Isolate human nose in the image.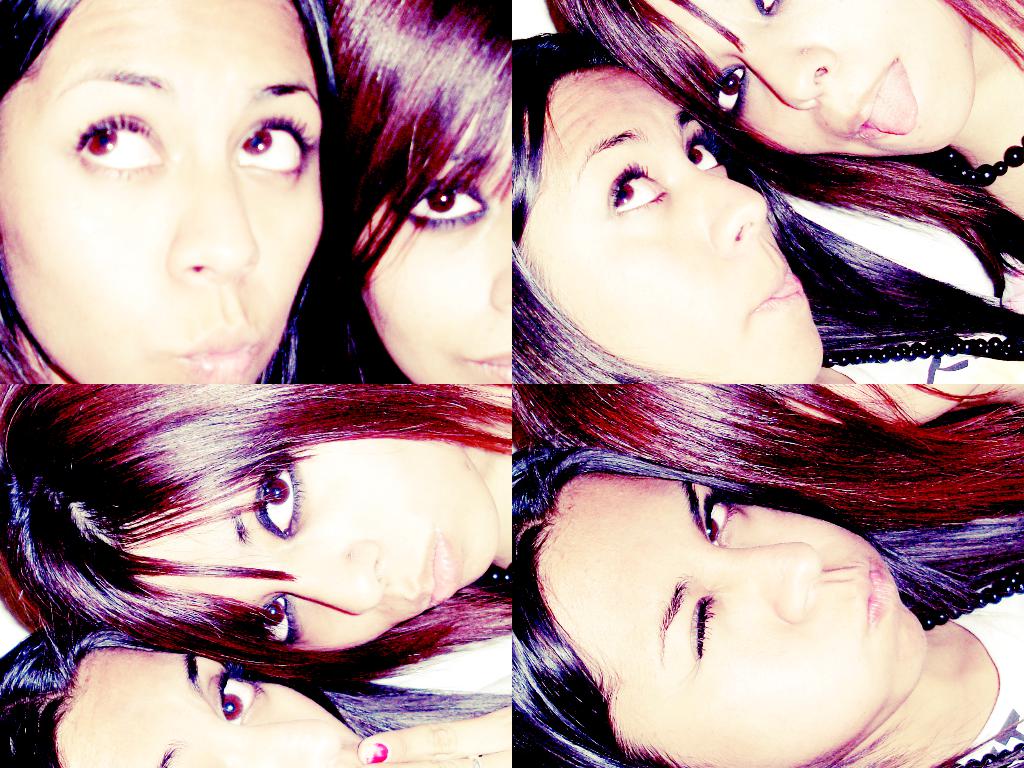
Isolated region: [267, 539, 386, 617].
